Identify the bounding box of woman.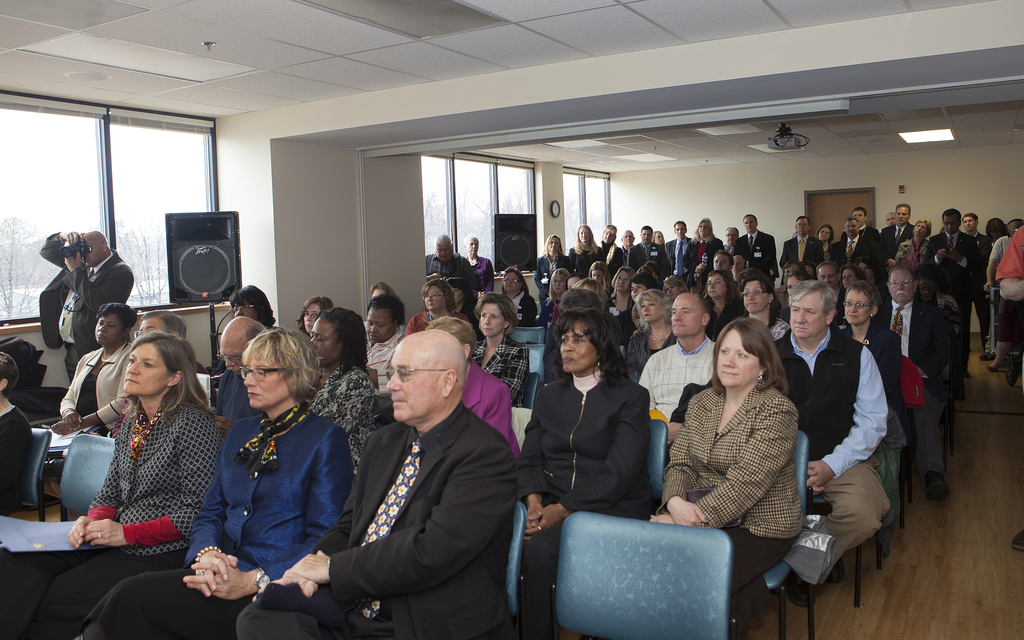
[x1=897, y1=218, x2=932, y2=262].
